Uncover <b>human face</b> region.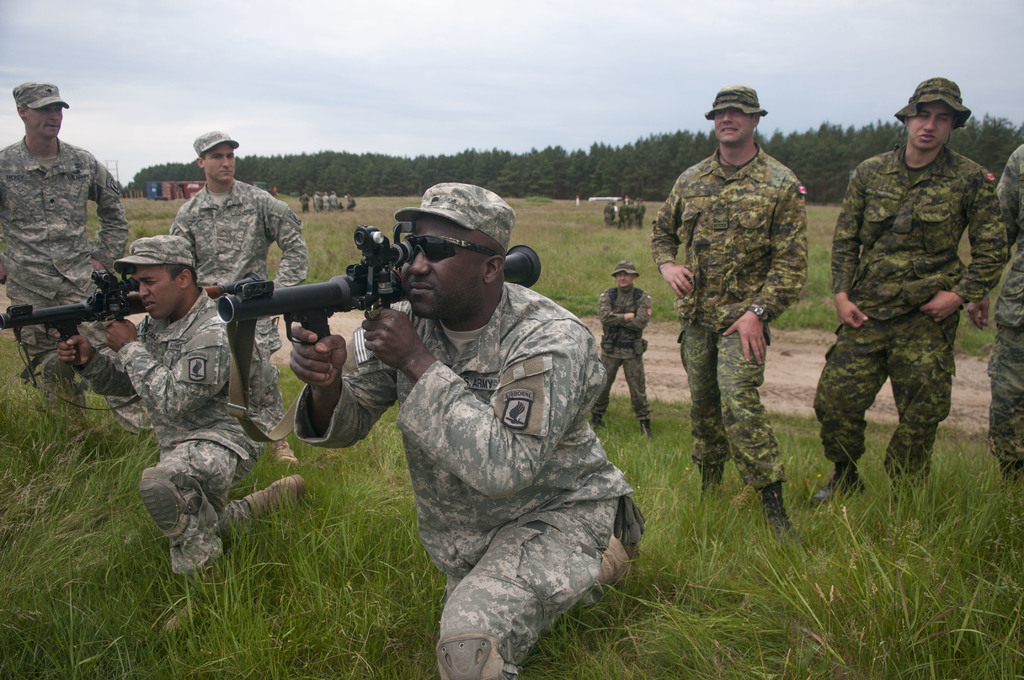
Uncovered: {"x1": 33, "y1": 100, "x2": 66, "y2": 138}.
